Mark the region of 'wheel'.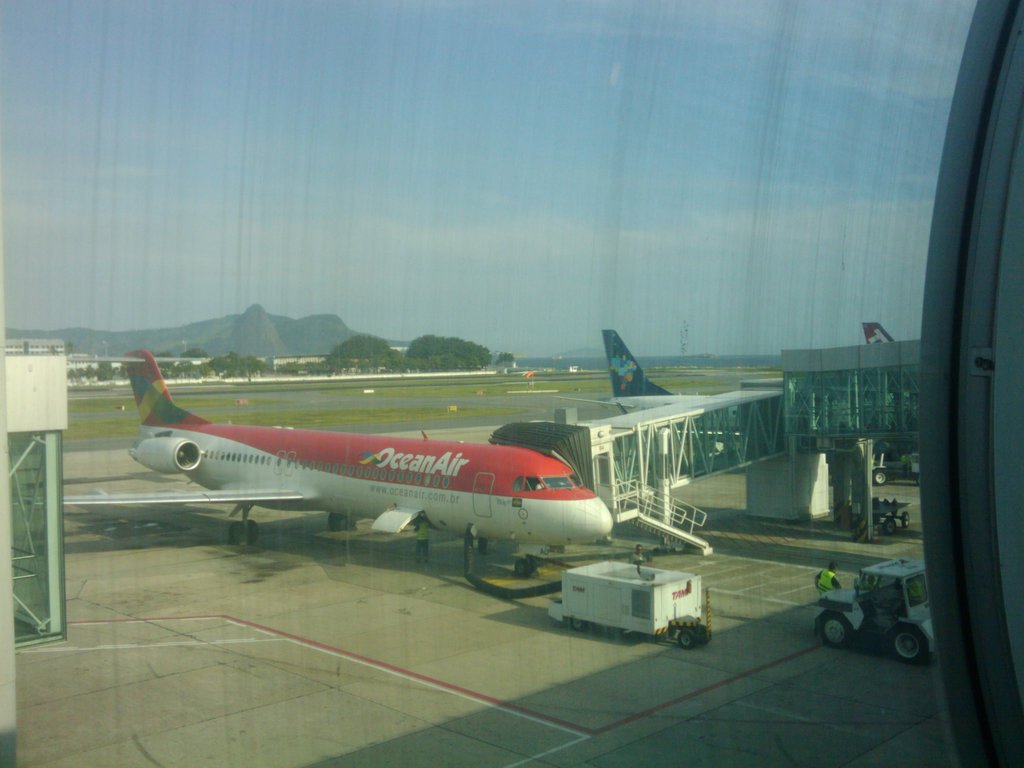
Region: (903, 513, 911, 529).
